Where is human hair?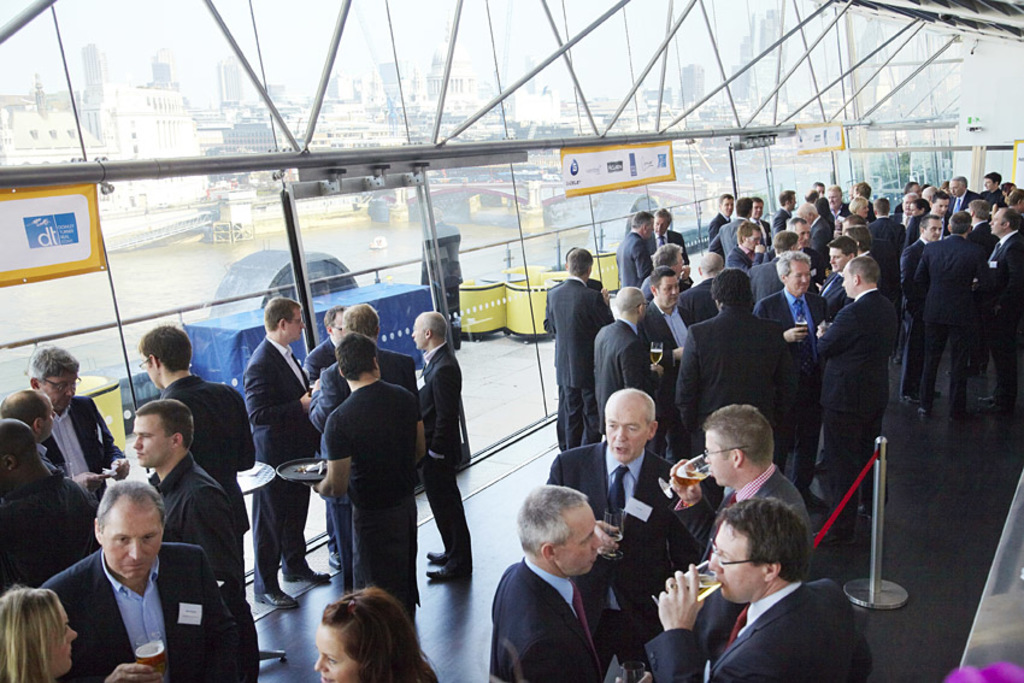
[x1=777, y1=188, x2=796, y2=208].
